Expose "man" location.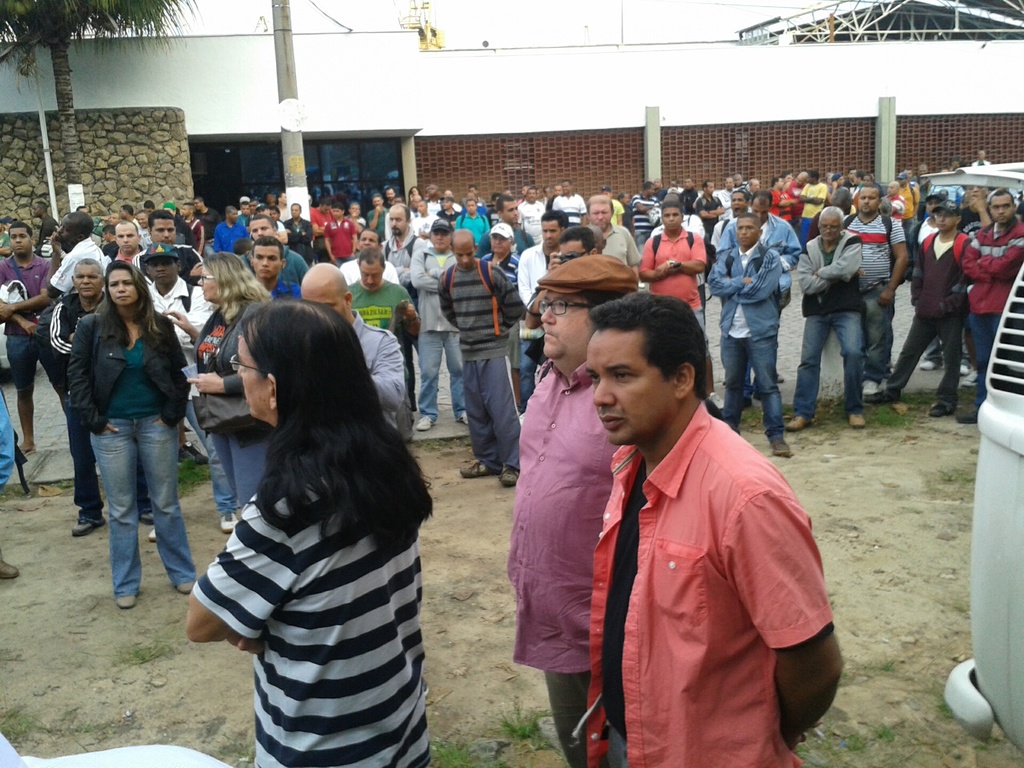
Exposed at x1=349, y1=245, x2=424, y2=466.
